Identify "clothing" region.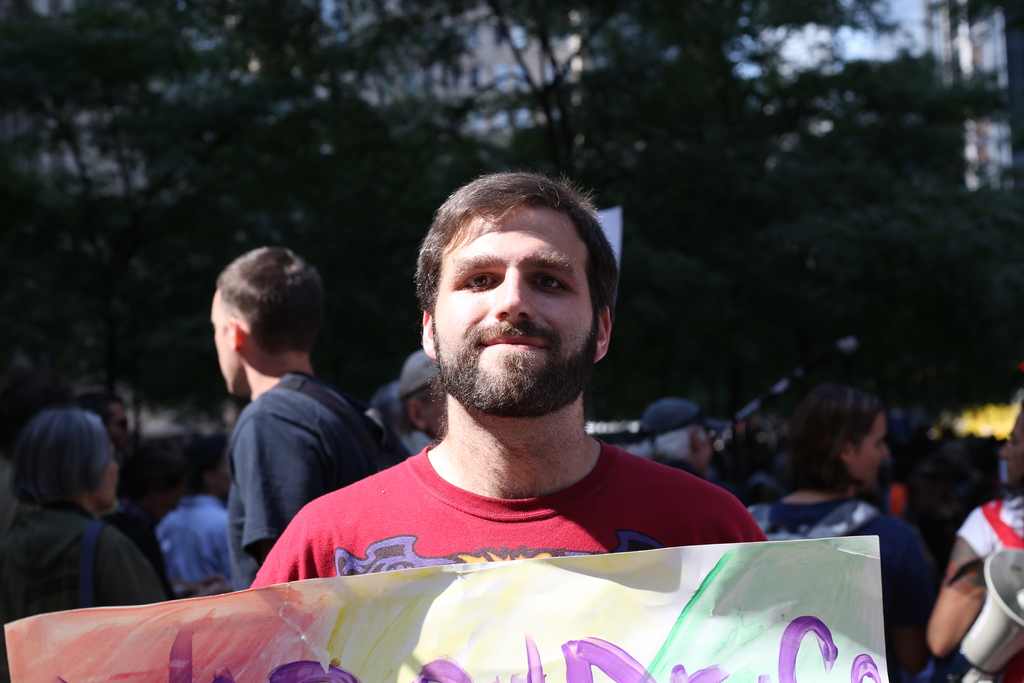
Region: x1=226, y1=374, x2=411, y2=563.
